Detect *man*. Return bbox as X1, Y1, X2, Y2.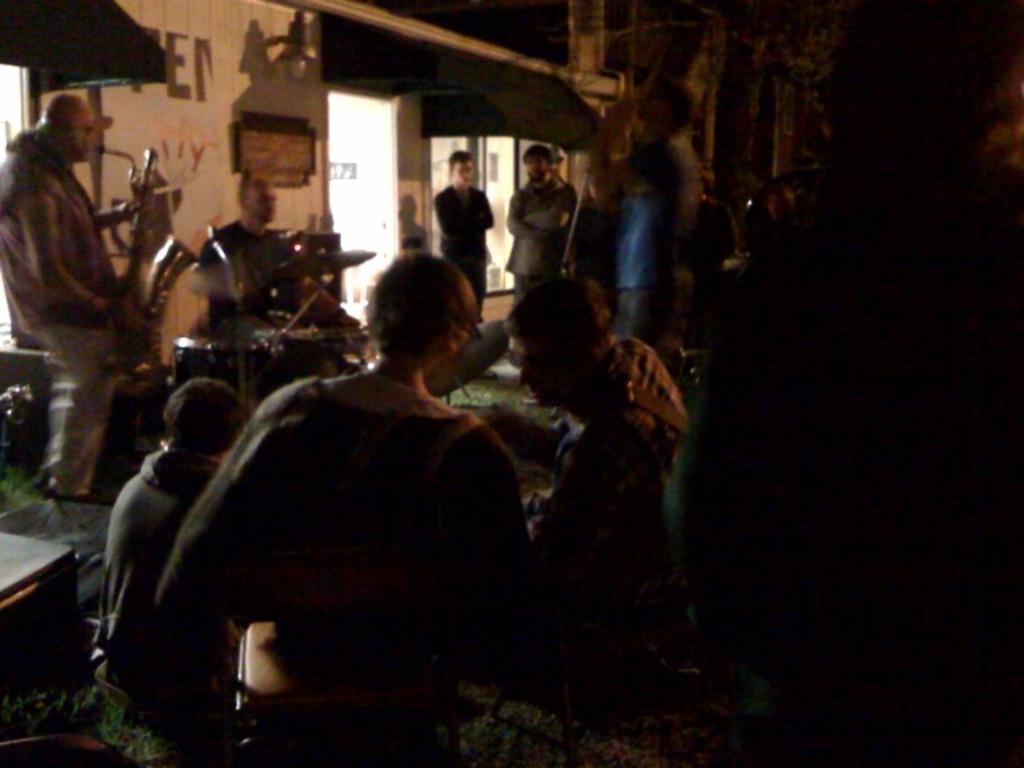
94, 371, 258, 730.
